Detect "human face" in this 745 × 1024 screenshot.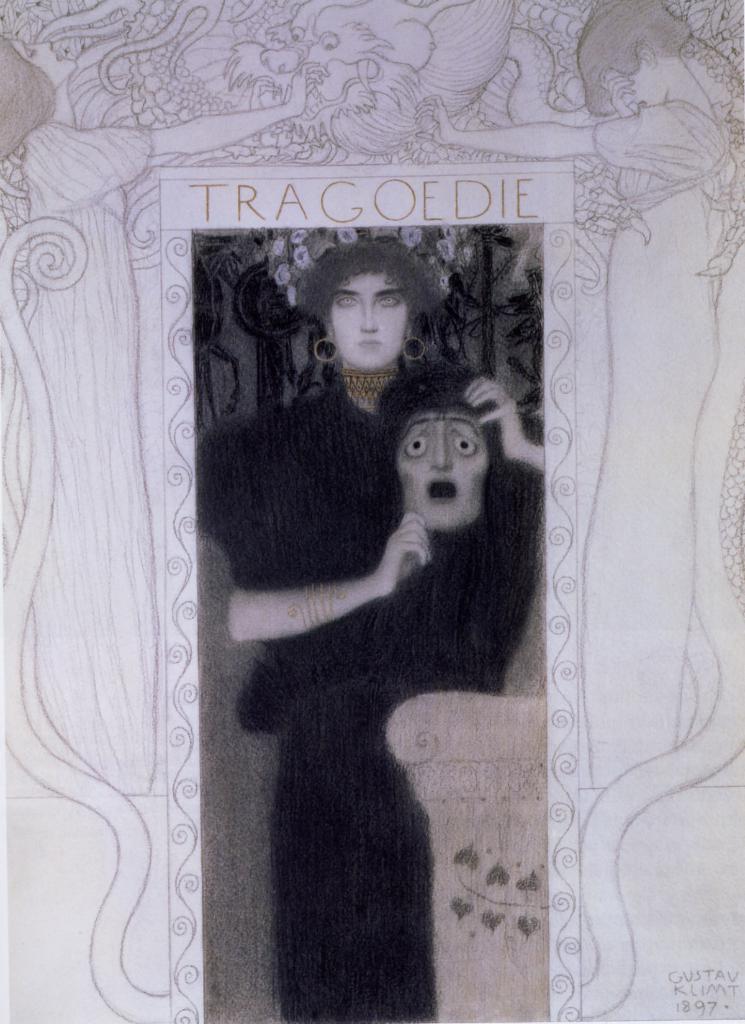
Detection: bbox=(397, 410, 489, 530).
